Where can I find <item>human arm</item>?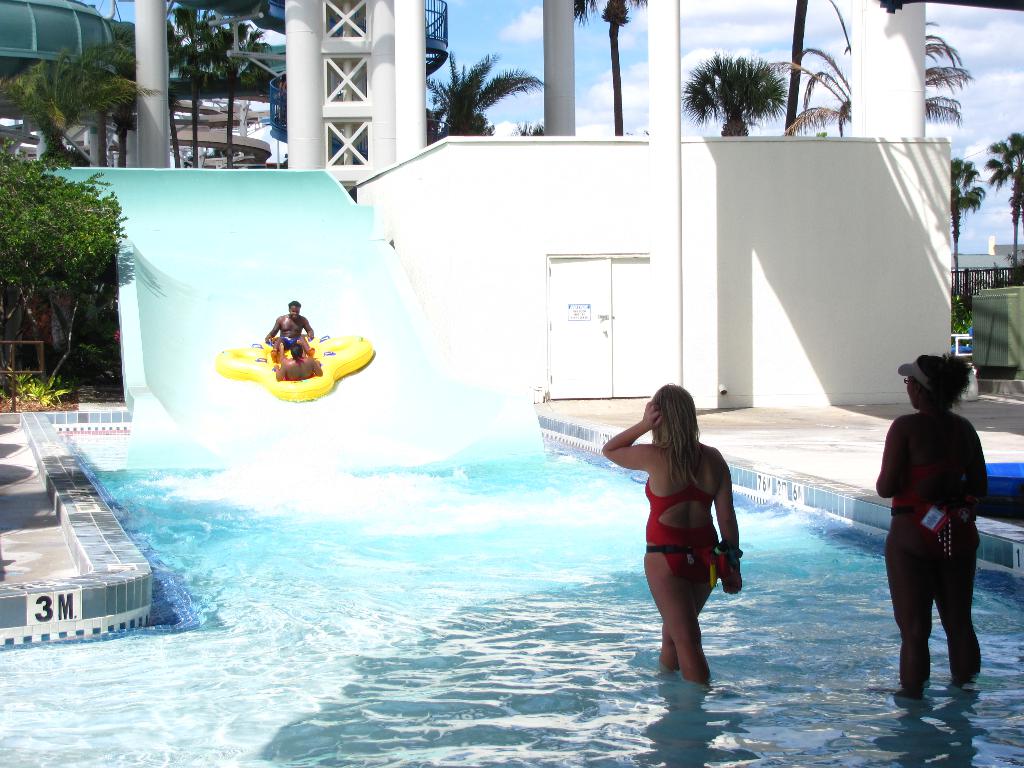
You can find it at <bbox>873, 429, 900, 501</bbox>.
